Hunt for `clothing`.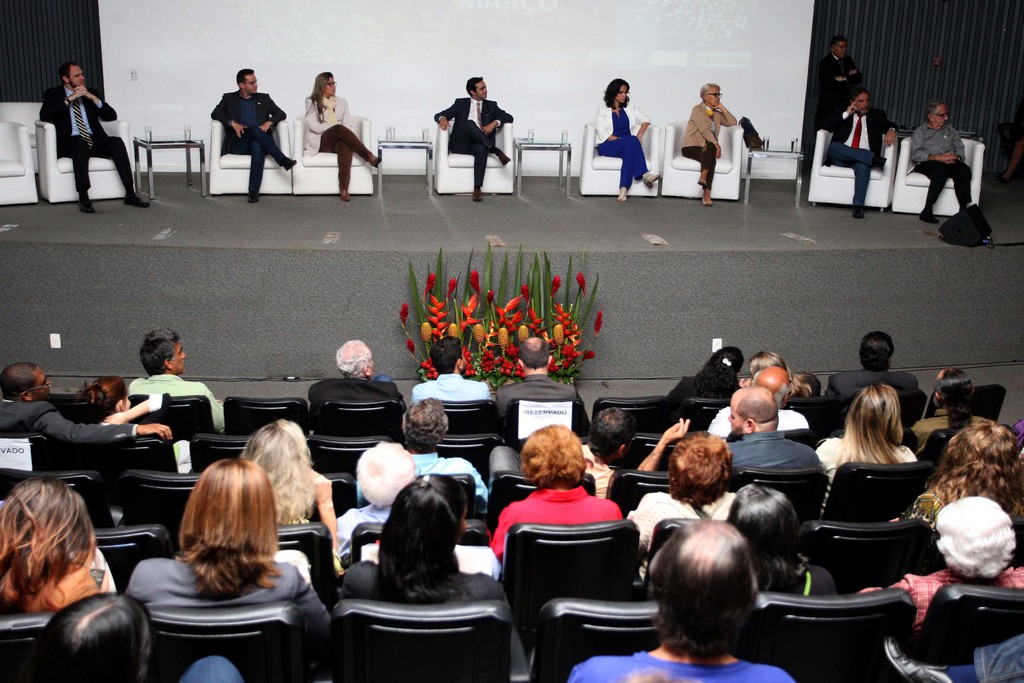
Hunted down at {"x1": 0, "y1": 399, "x2": 154, "y2": 436}.
